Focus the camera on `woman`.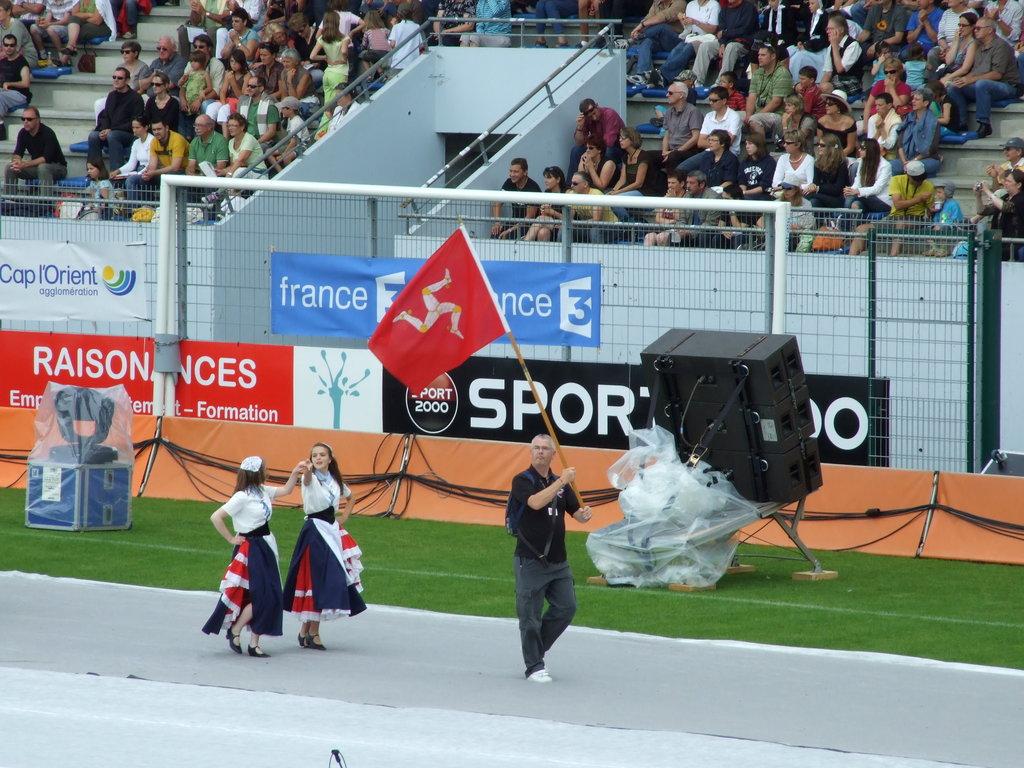
Focus region: (x1=767, y1=131, x2=820, y2=195).
